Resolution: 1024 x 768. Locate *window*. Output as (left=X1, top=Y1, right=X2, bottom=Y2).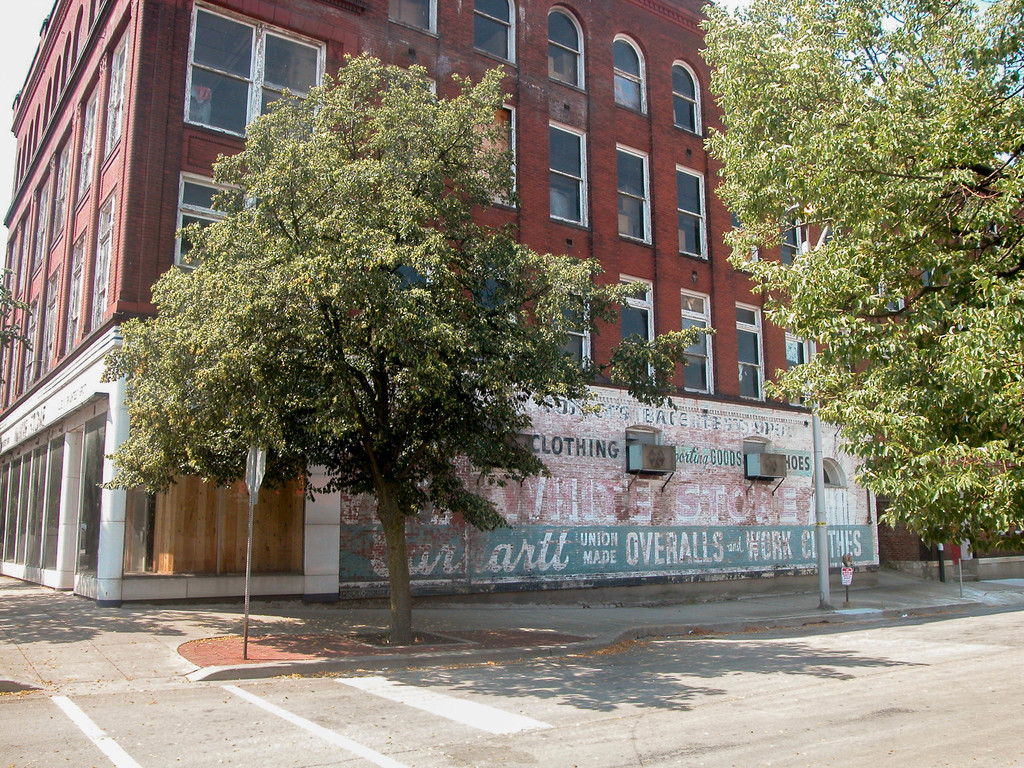
(left=173, top=176, right=257, bottom=299).
